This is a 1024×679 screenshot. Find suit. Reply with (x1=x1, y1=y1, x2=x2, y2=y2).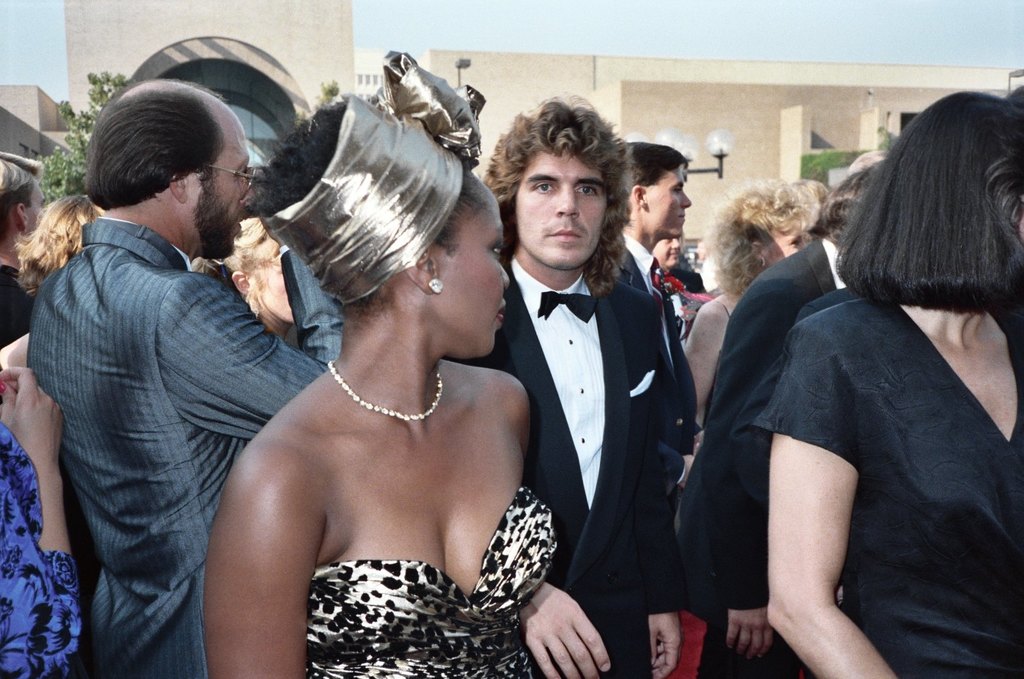
(x1=665, y1=228, x2=847, y2=678).
